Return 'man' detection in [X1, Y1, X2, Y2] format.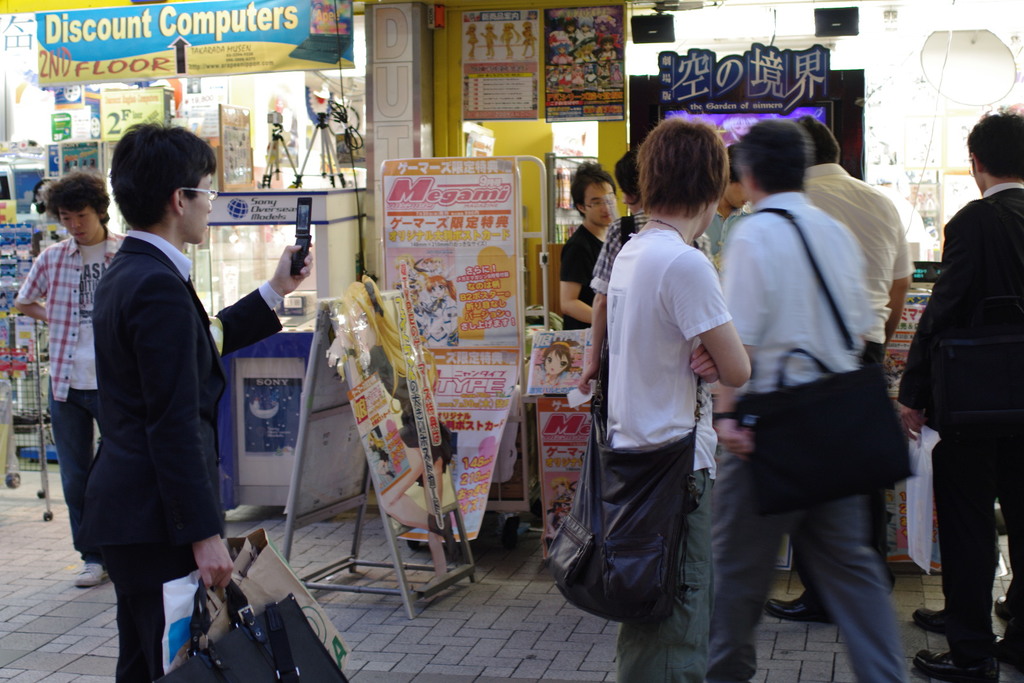
[702, 142, 756, 279].
